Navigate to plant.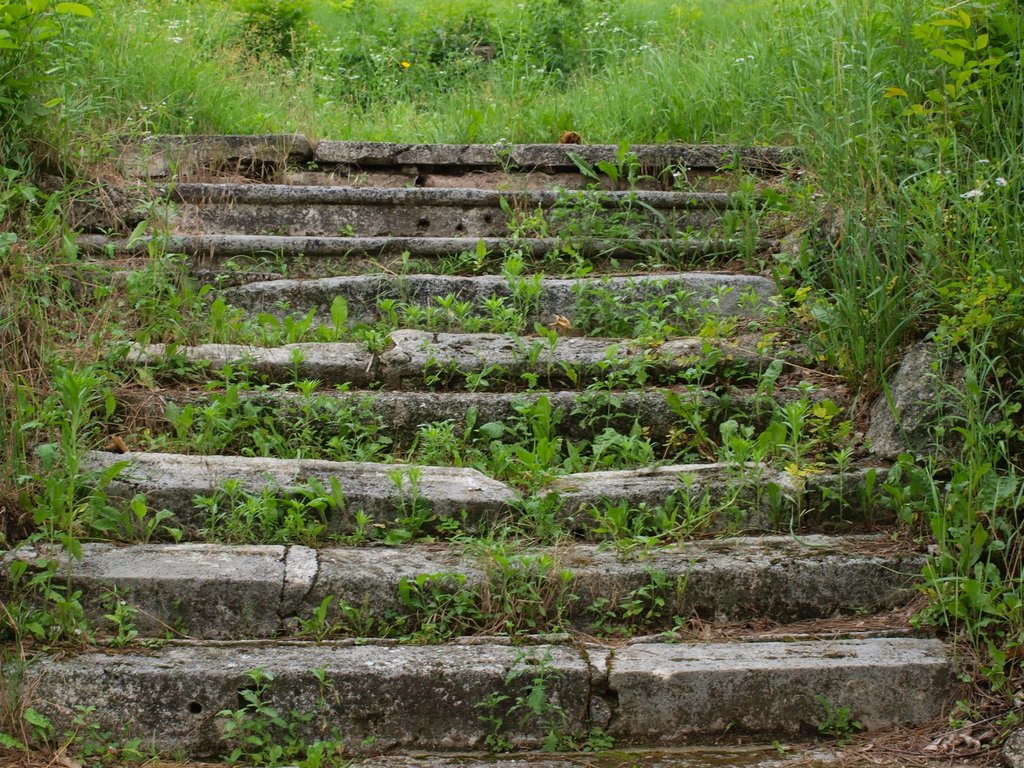
Navigation target: (x1=666, y1=356, x2=722, y2=467).
